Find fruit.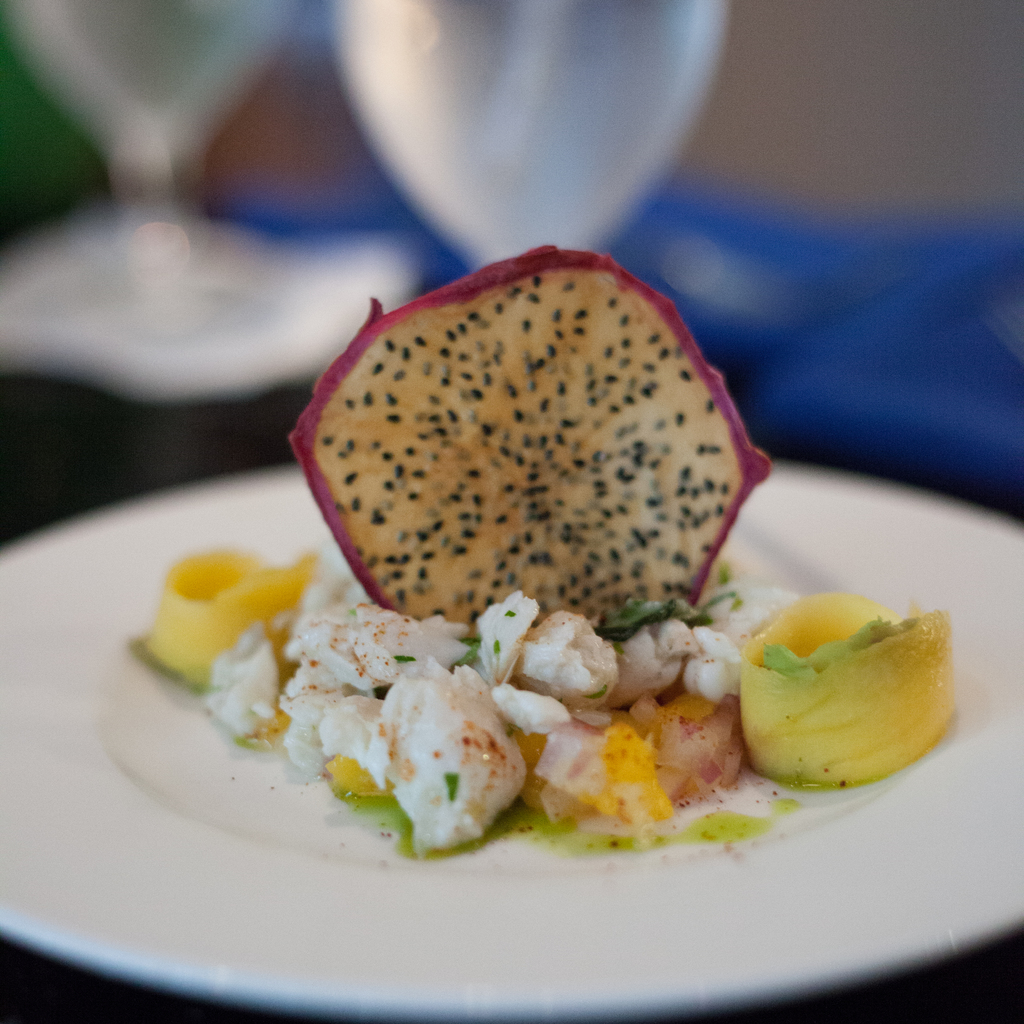
(x1=266, y1=253, x2=751, y2=644).
